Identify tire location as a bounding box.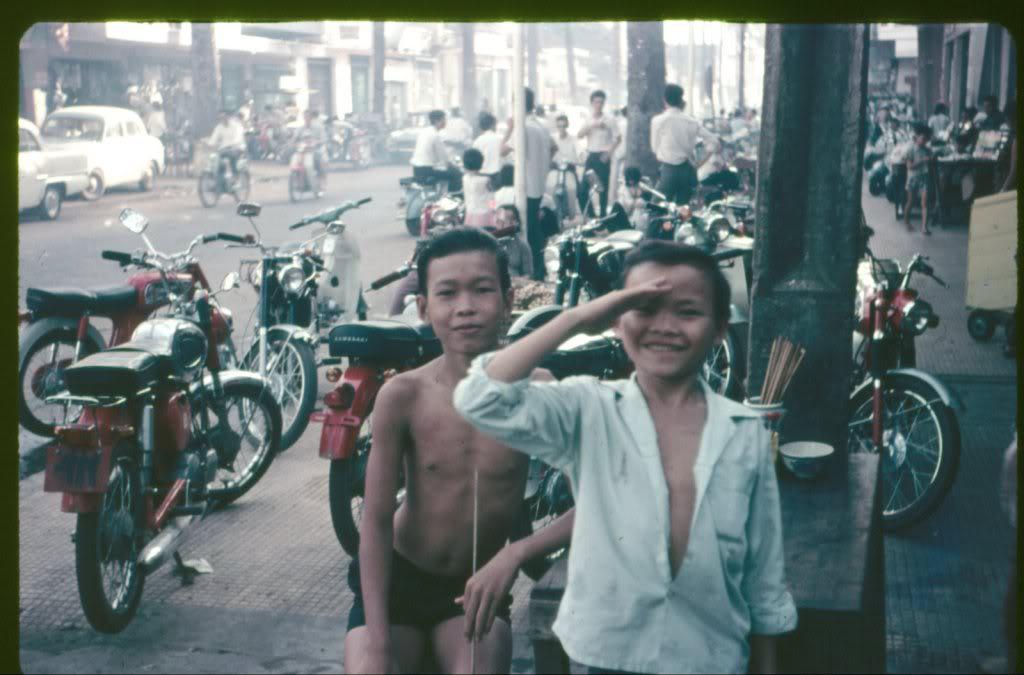
bbox=[238, 322, 318, 453].
